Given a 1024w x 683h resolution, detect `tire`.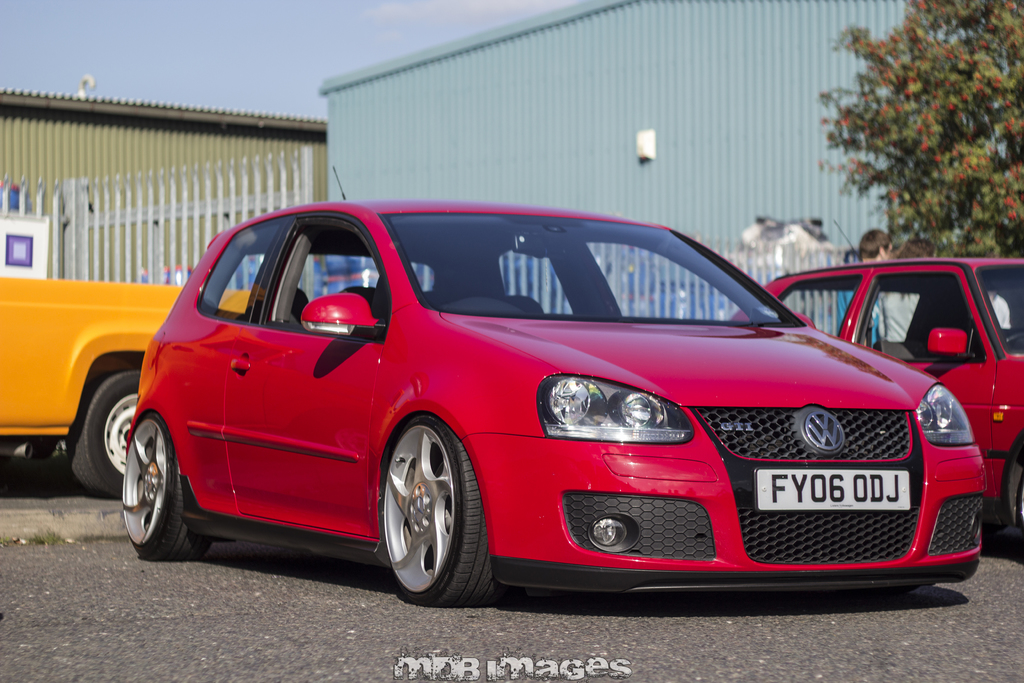
rect(379, 413, 471, 617).
